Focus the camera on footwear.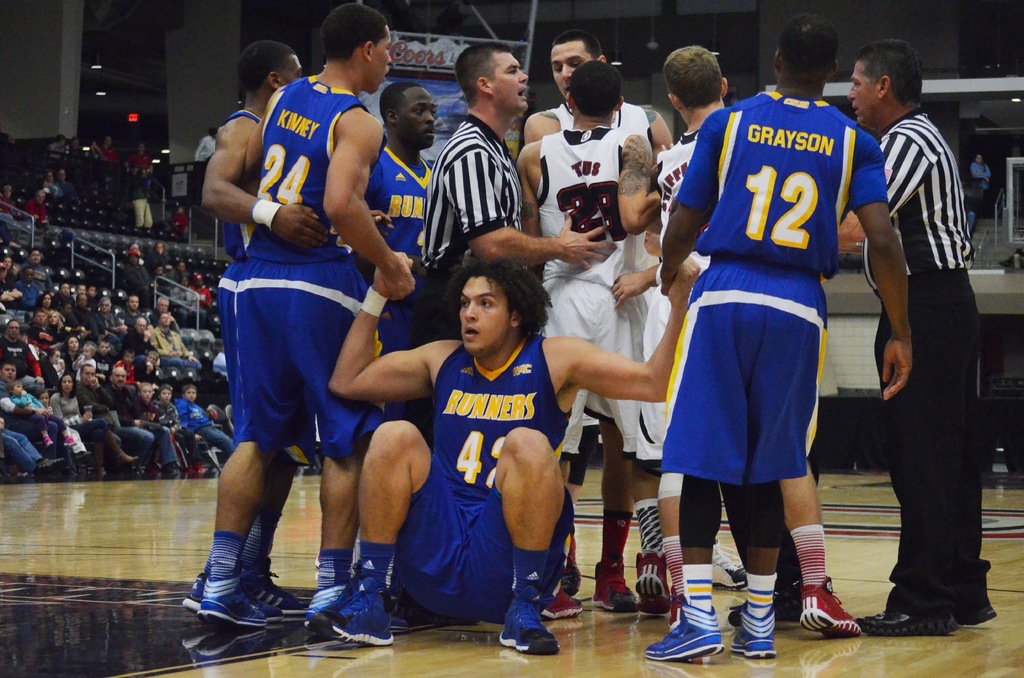
Focus region: rect(636, 550, 671, 617).
